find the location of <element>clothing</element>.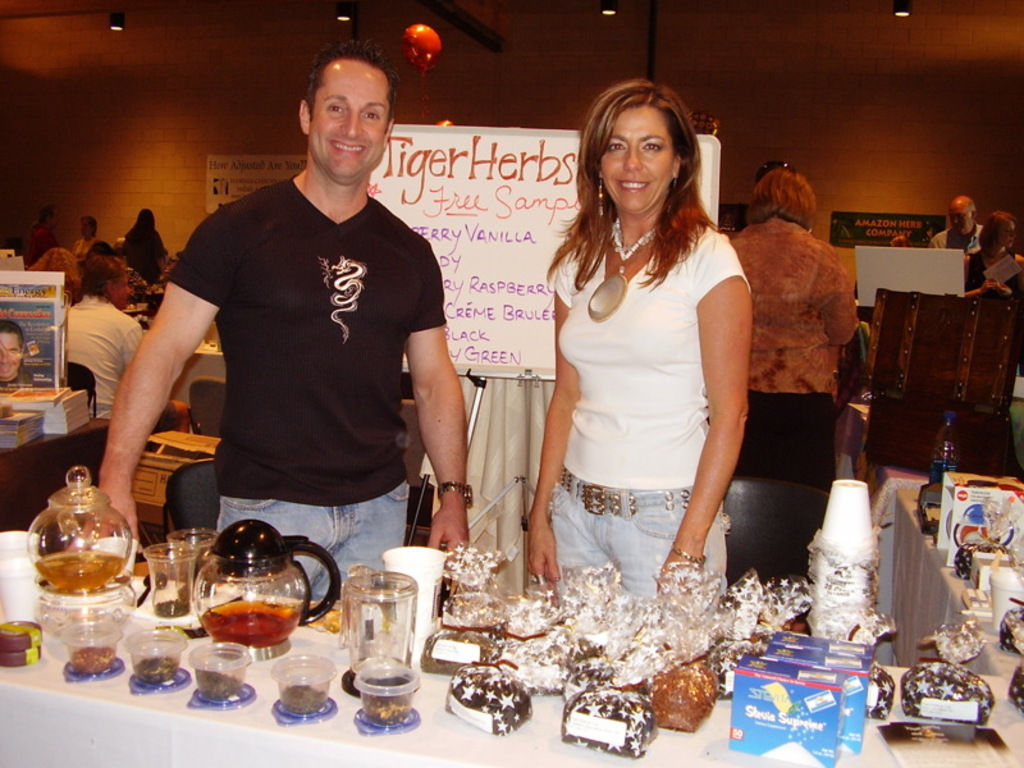
Location: <region>924, 219, 984, 261</region>.
